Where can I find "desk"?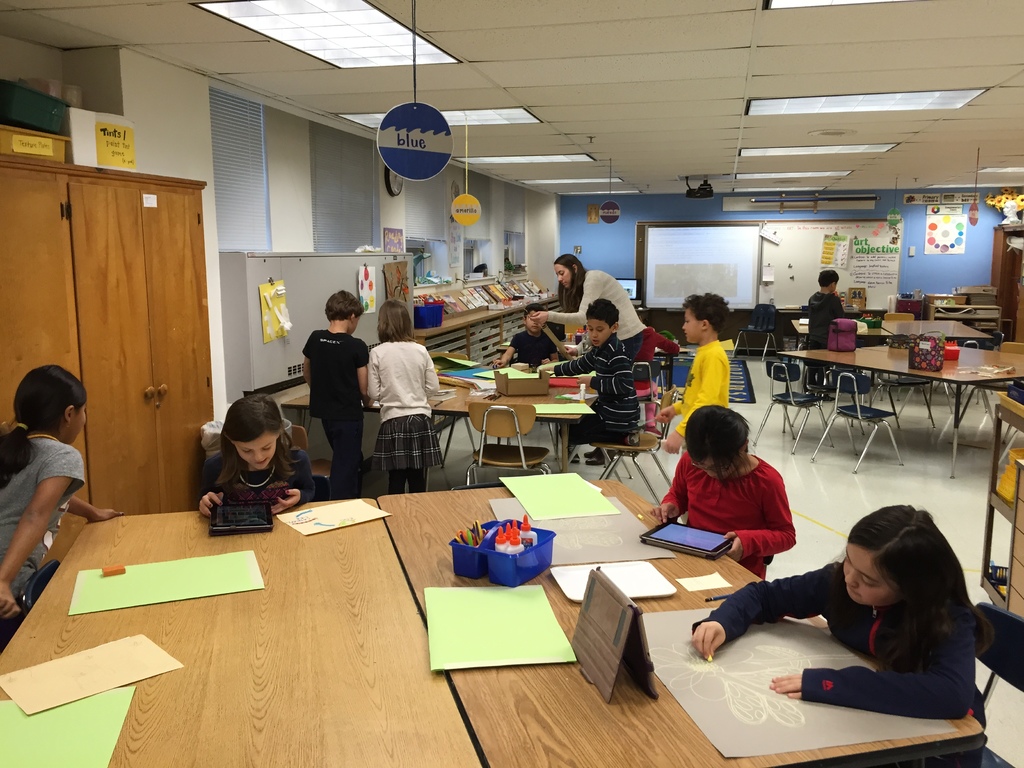
You can find it at (780, 344, 1021, 475).
